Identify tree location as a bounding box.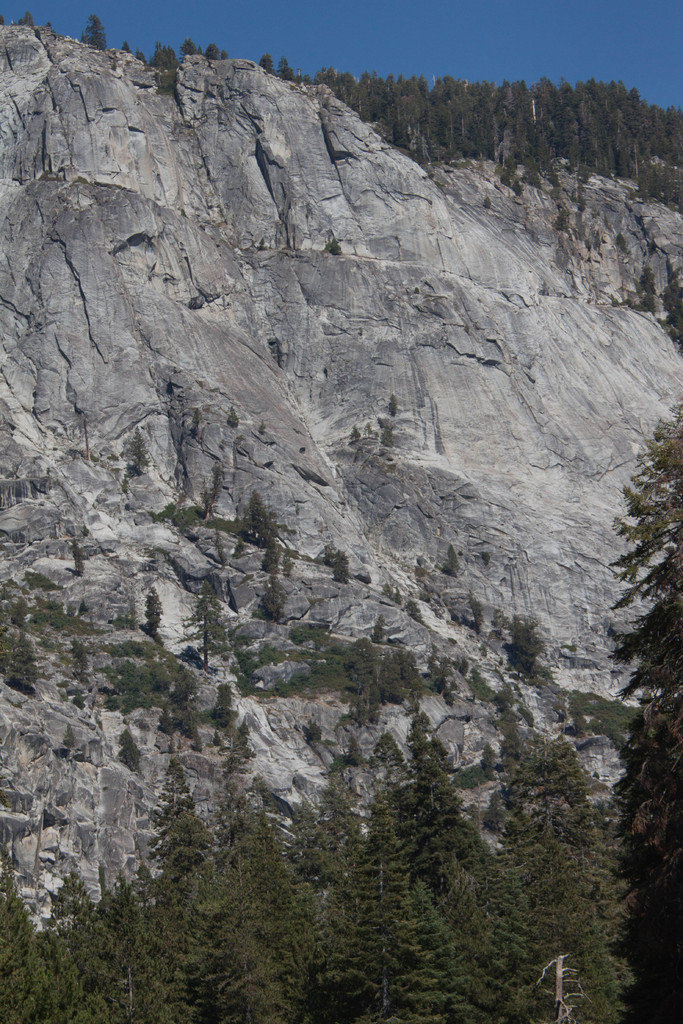
[215, 682, 237, 725].
